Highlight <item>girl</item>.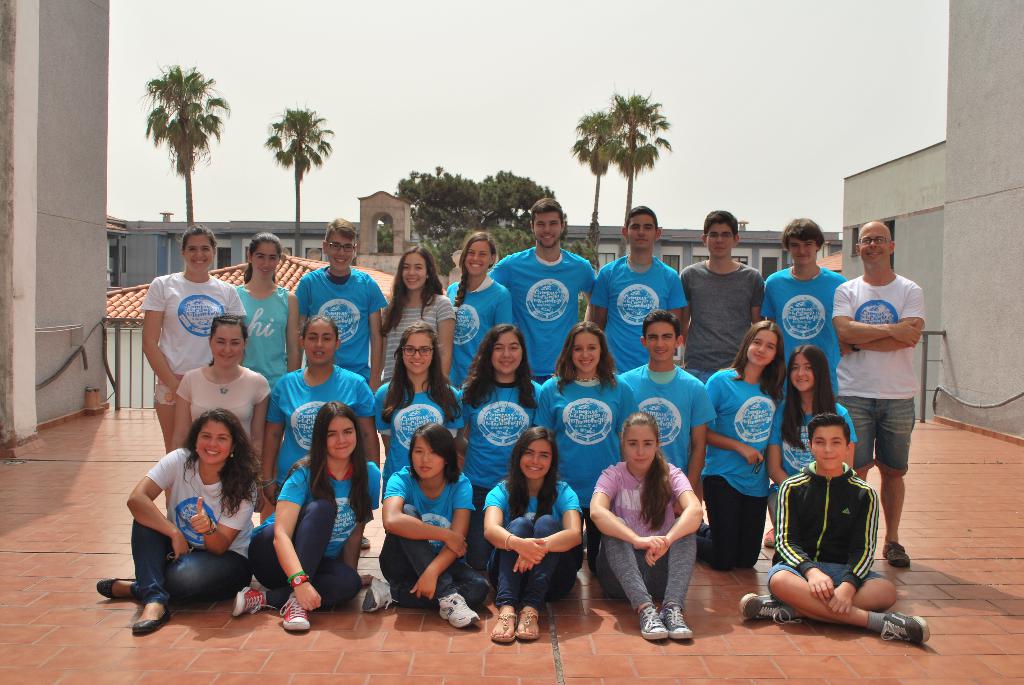
Highlighted region: <bbox>765, 343, 855, 530</bbox>.
